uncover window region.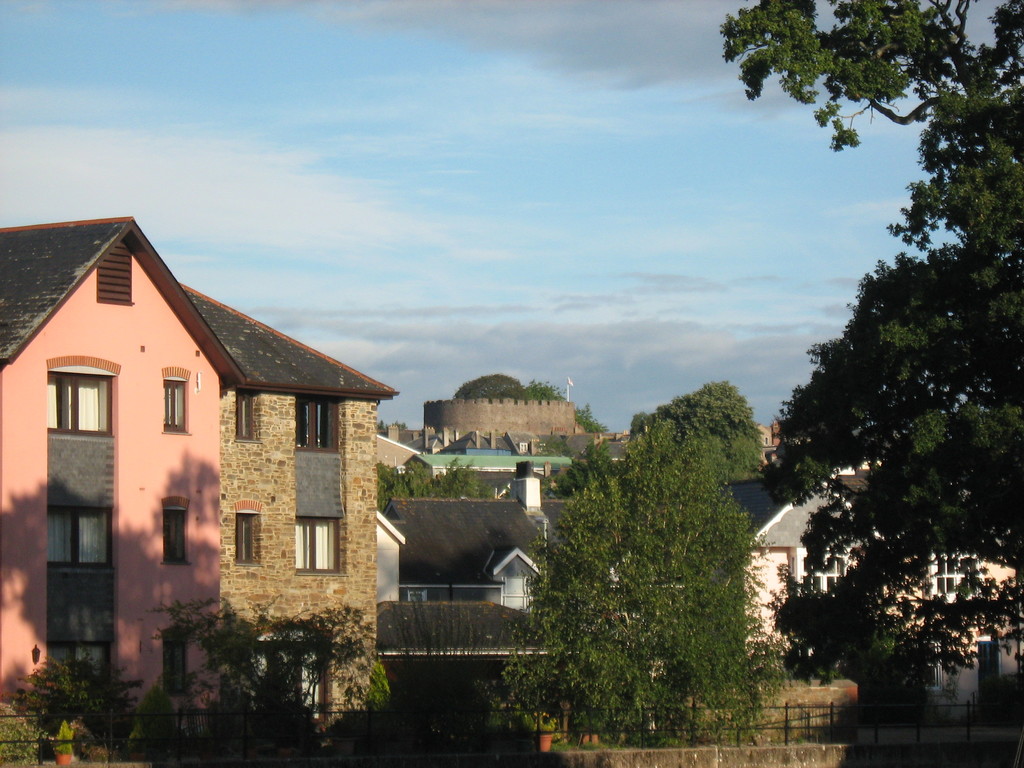
Uncovered: locate(40, 643, 113, 687).
